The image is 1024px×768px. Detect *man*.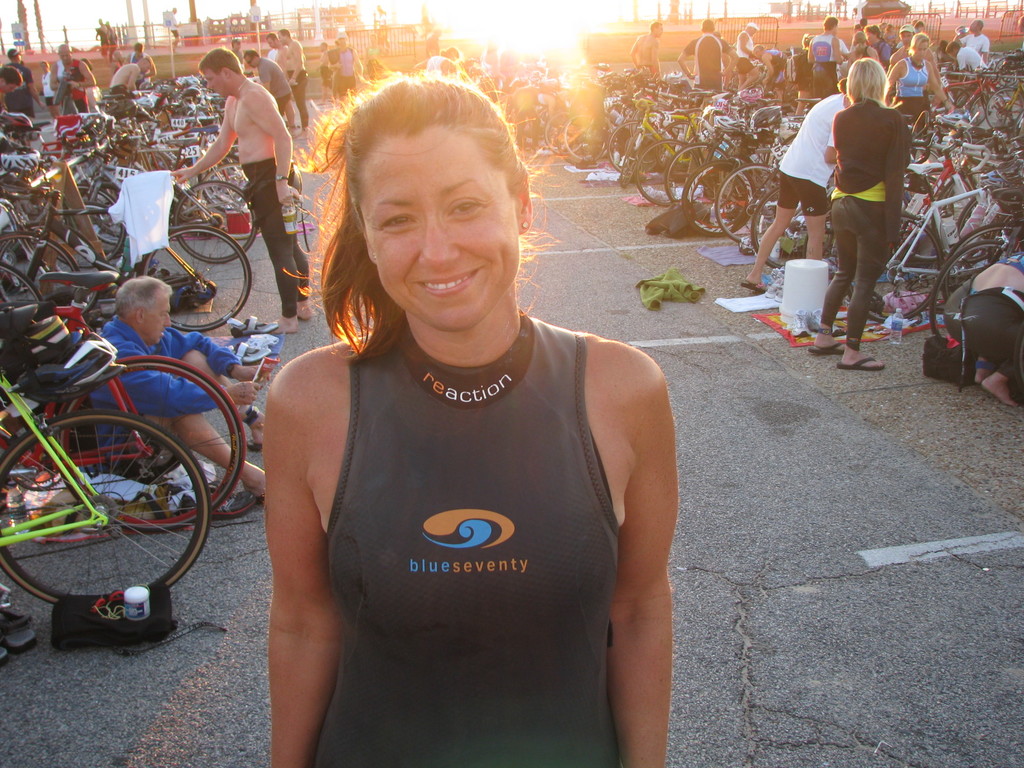
Detection: Rect(124, 44, 163, 84).
